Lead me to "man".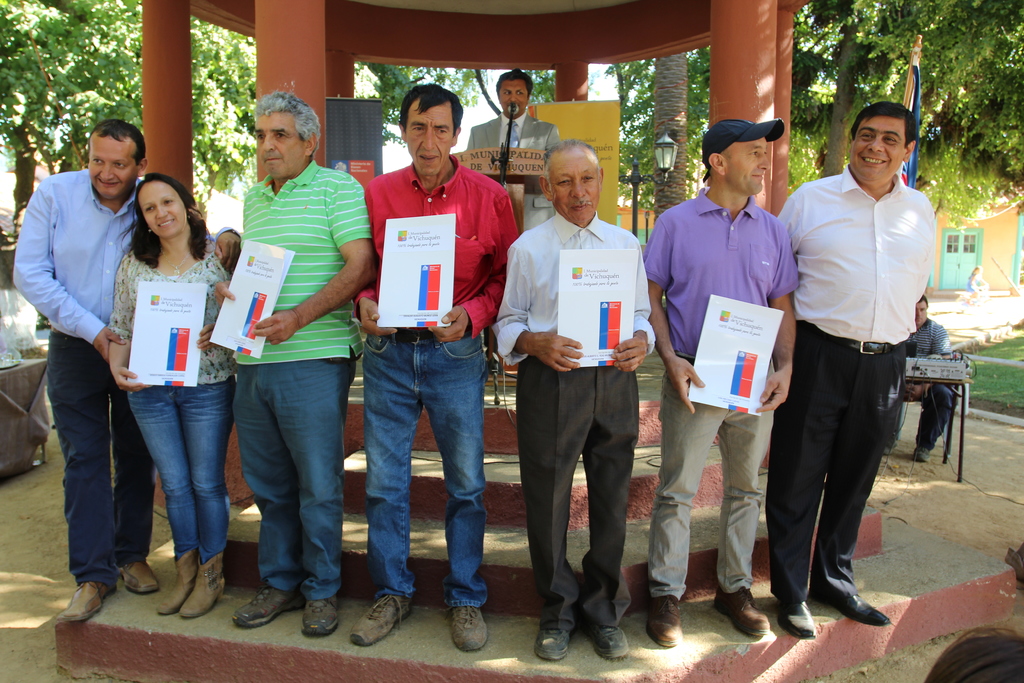
Lead to region(486, 149, 652, 671).
